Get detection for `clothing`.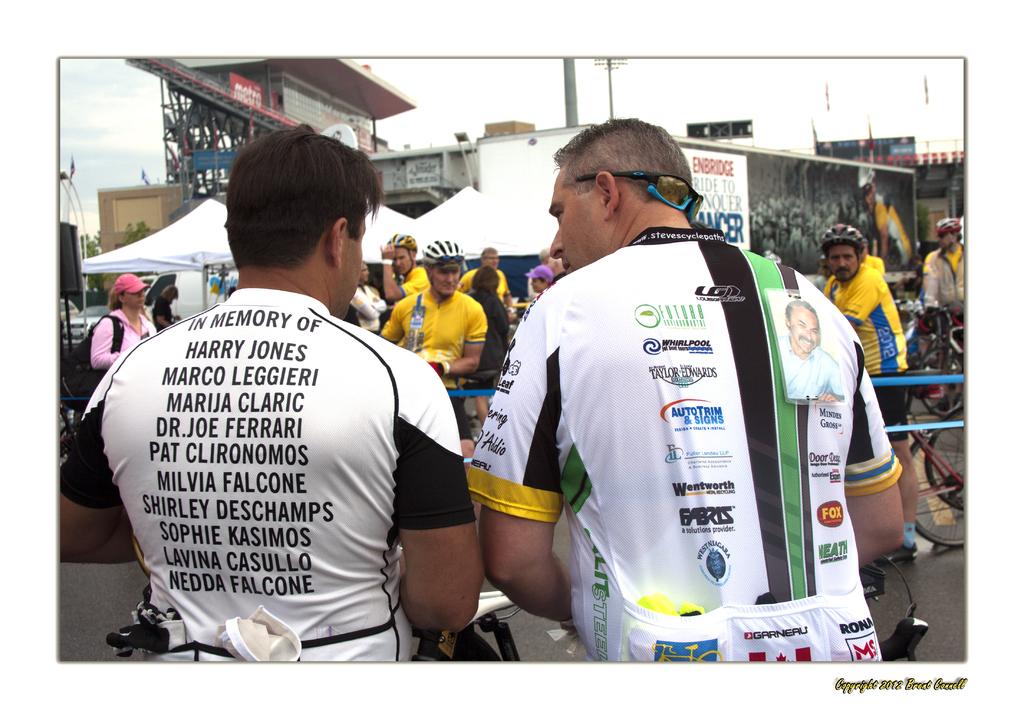
Detection: BBox(403, 265, 431, 301).
